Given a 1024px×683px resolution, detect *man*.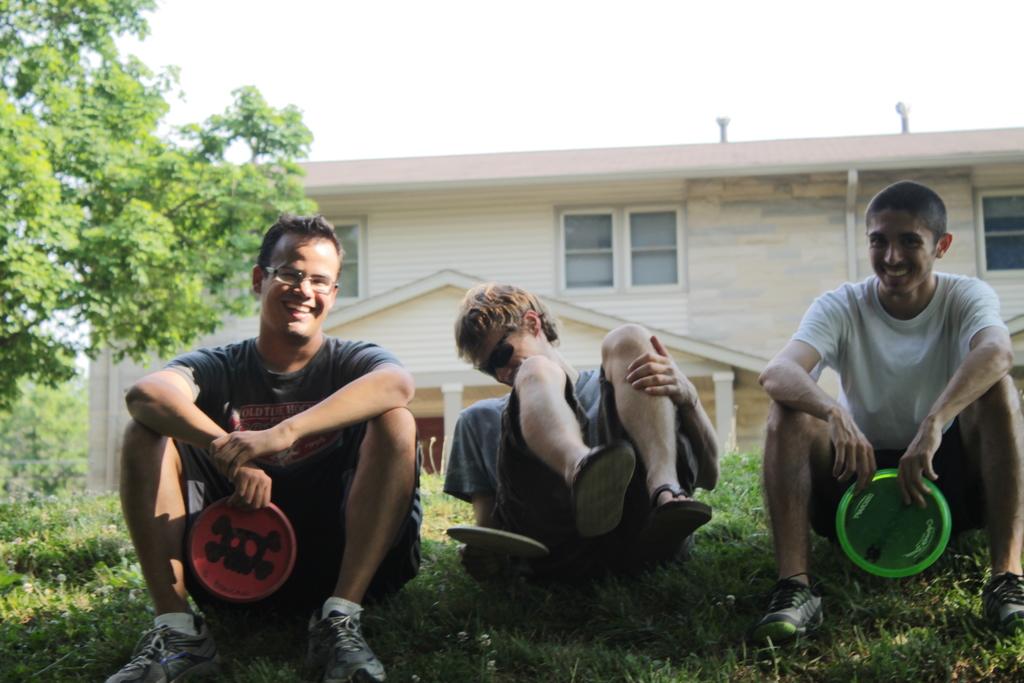
{"x1": 754, "y1": 176, "x2": 1023, "y2": 636}.
